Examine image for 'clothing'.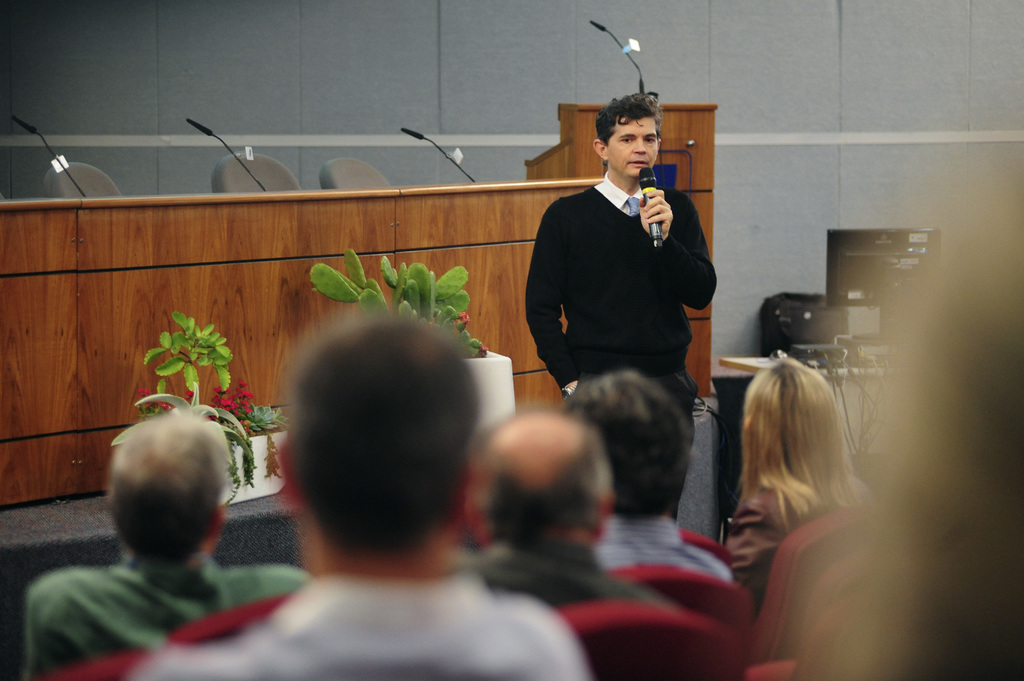
Examination result: 463:536:669:623.
